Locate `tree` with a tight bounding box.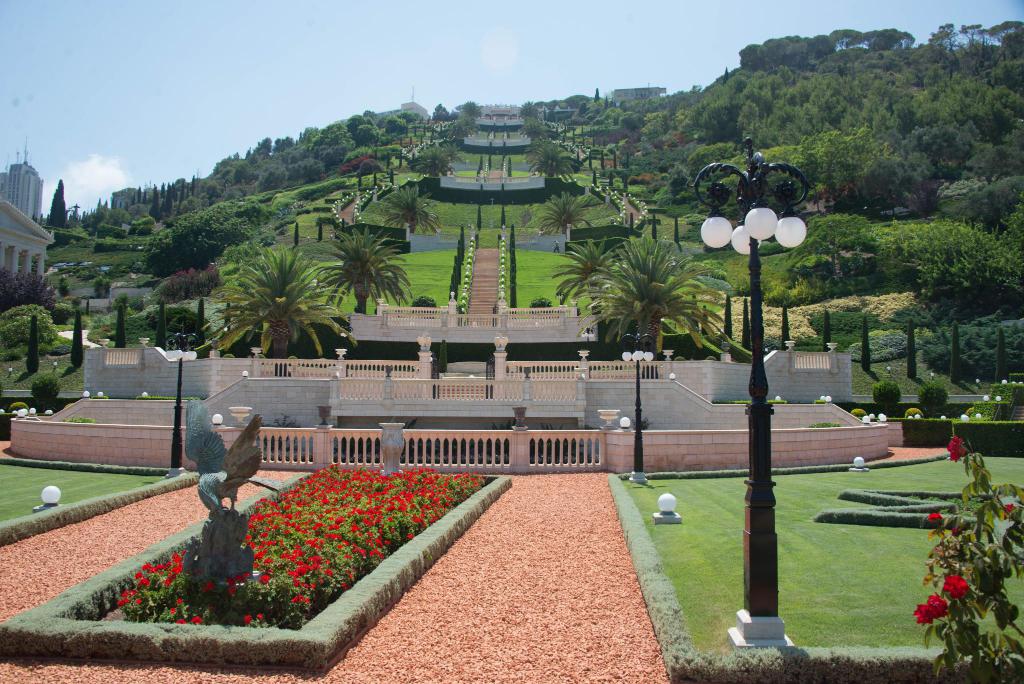
select_region(550, 233, 618, 316).
